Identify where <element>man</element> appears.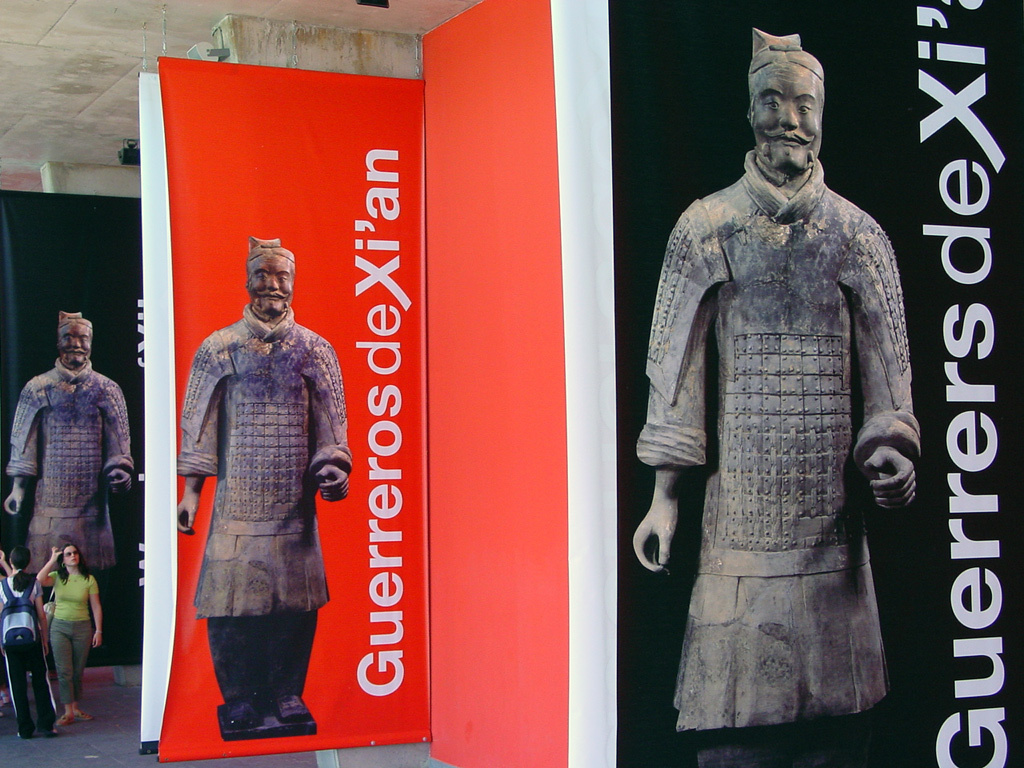
Appears at crop(172, 229, 357, 734).
